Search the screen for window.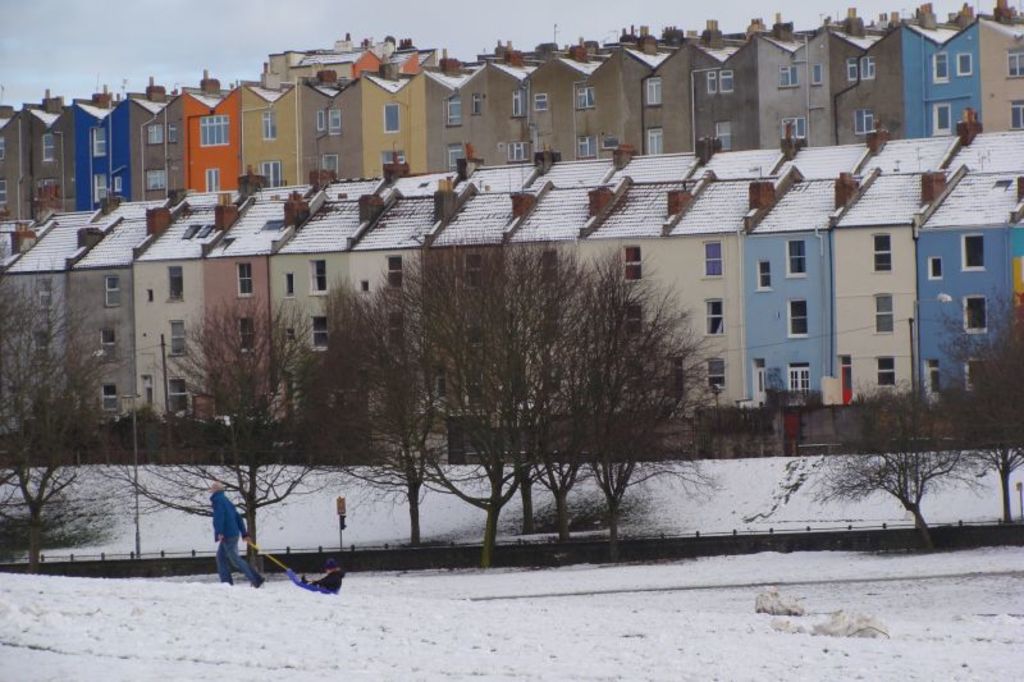
Found at [264, 110, 275, 138].
